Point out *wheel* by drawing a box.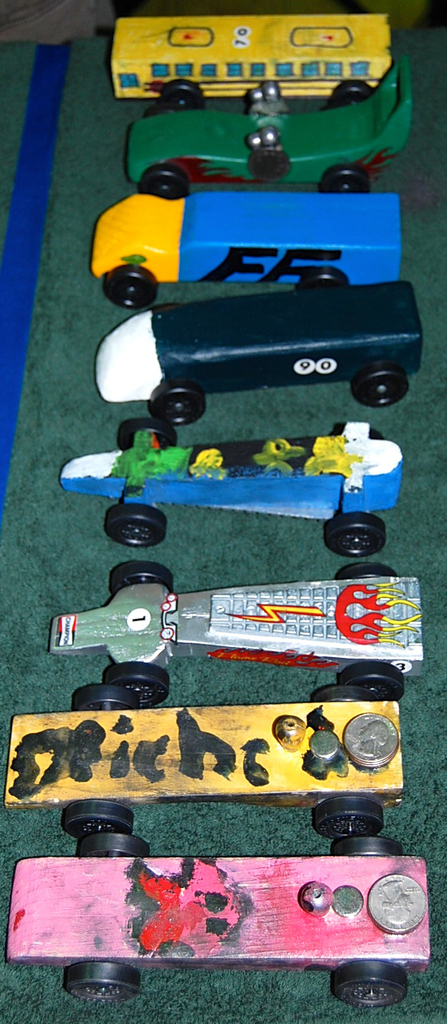
{"x1": 336, "y1": 559, "x2": 397, "y2": 579}.
